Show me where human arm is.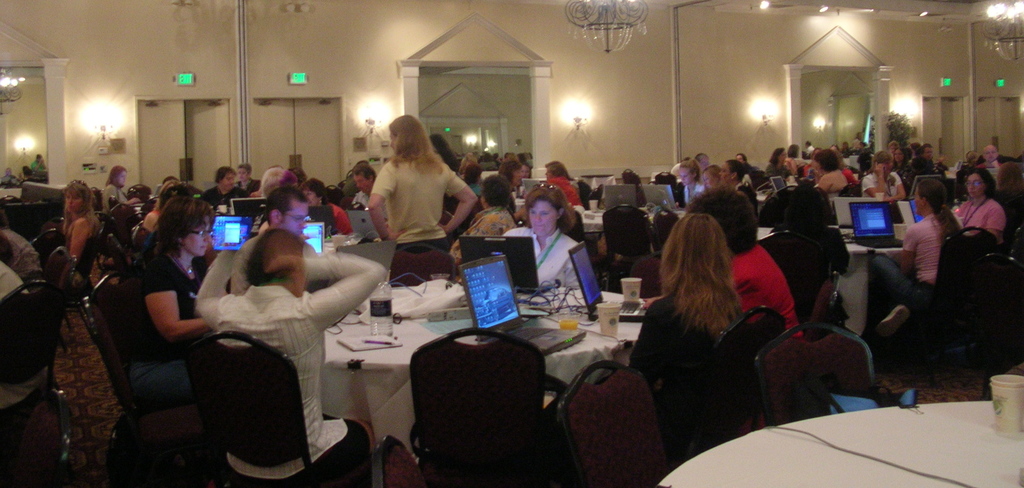
human arm is at (127,291,208,367).
